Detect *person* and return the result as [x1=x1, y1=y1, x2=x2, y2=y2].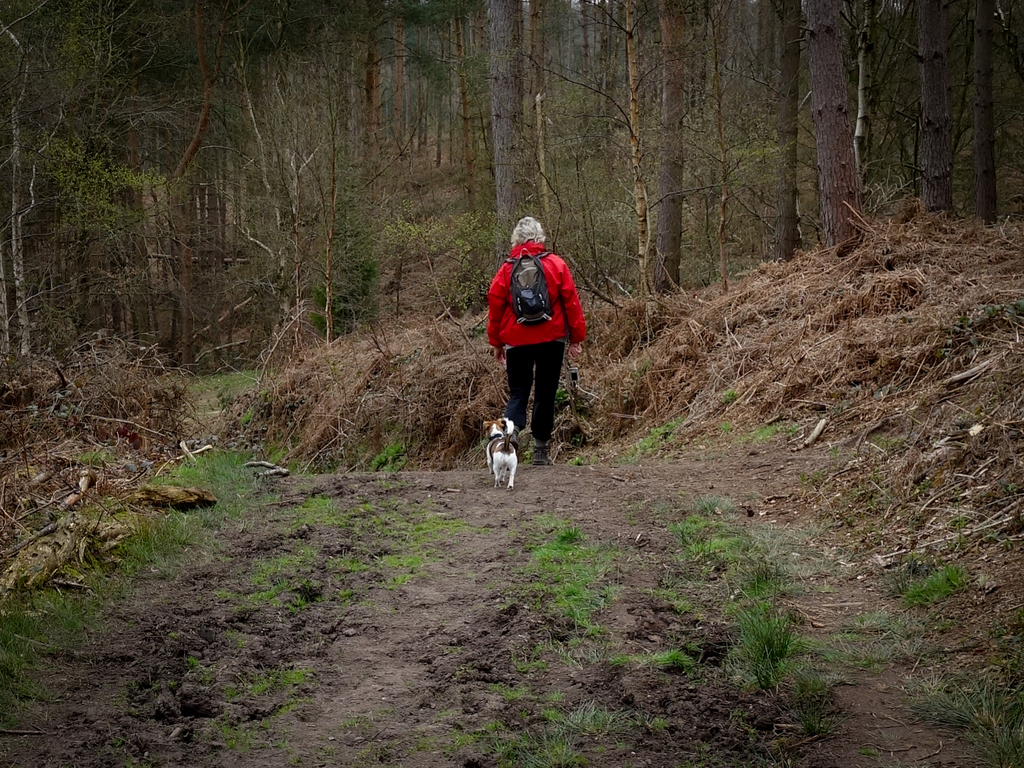
[x1=483, y1=203, x2=584, y2=467].
